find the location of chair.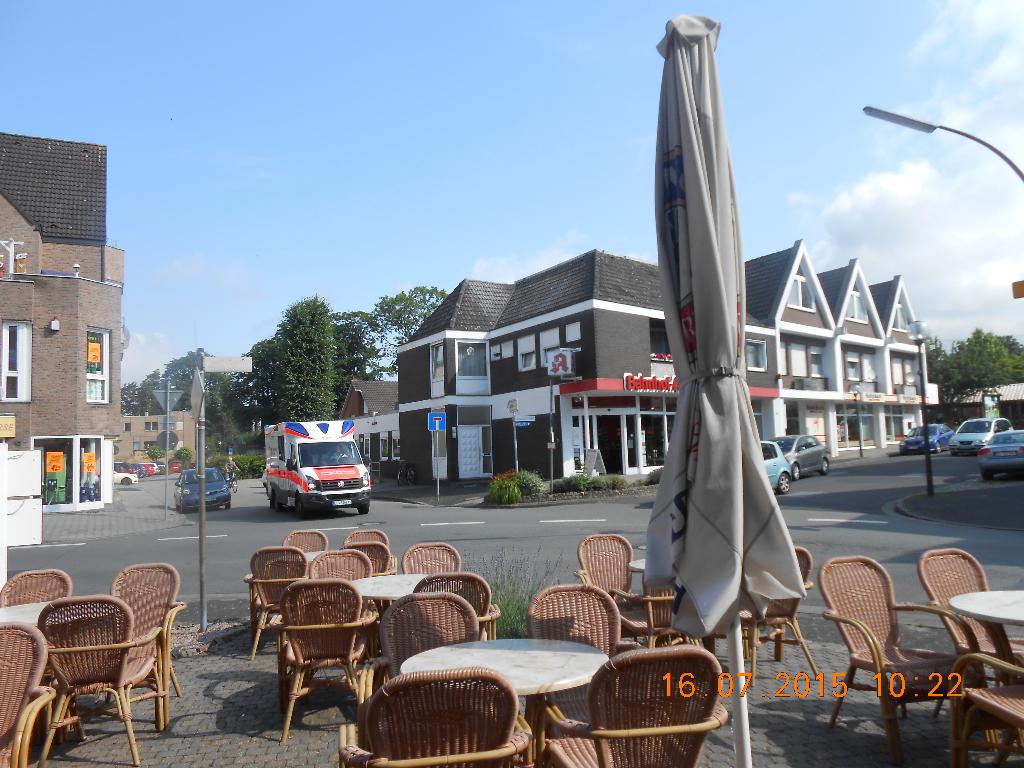
Location: (401, 545, 461, 578).
